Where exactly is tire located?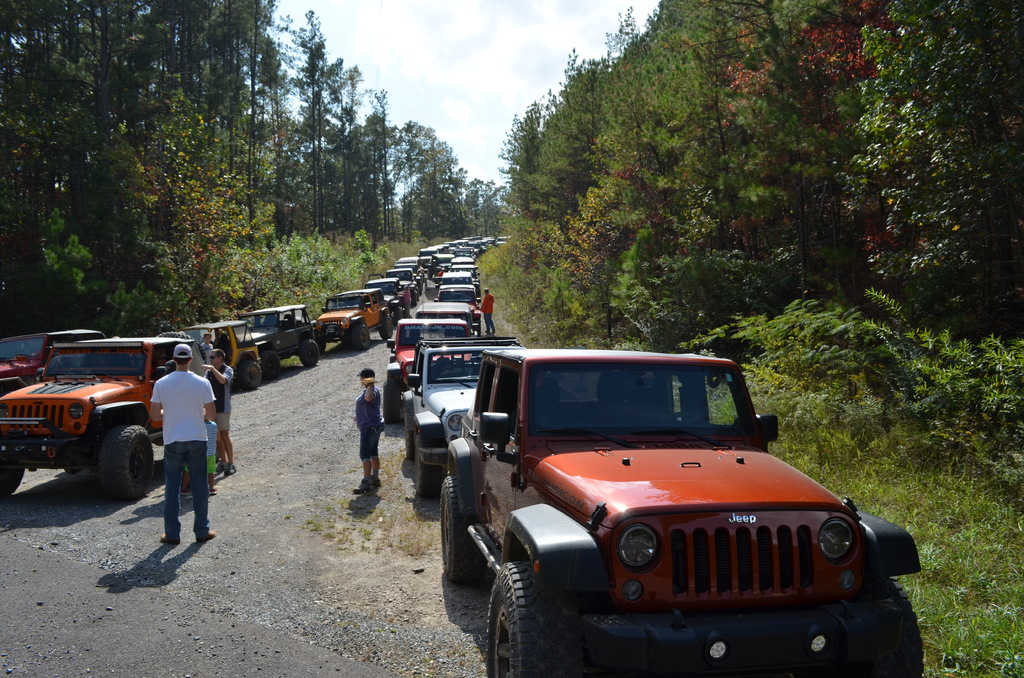
Its bounding box is 261:351:286:380.
